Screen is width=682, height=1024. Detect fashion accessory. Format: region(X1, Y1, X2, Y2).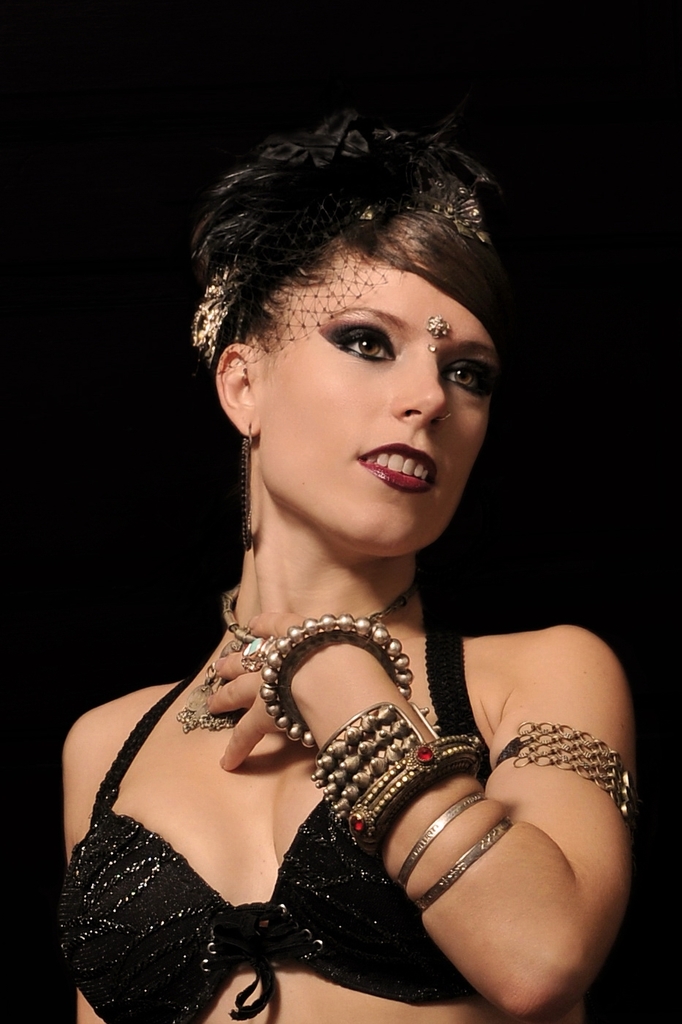
region(432, 401, 455, 423).
